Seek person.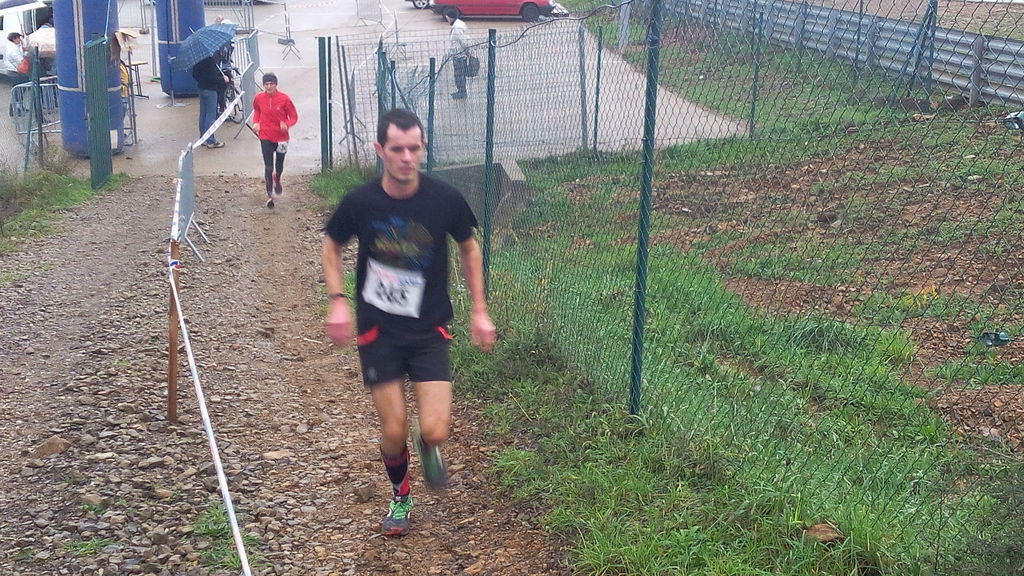
234:57:287:206.
